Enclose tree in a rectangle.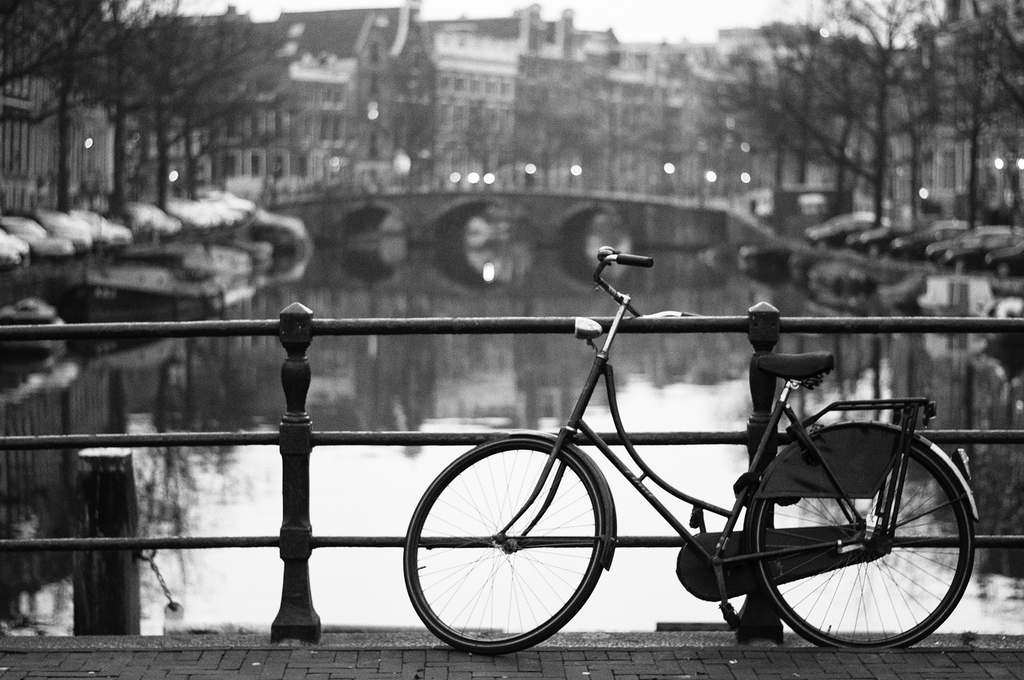
Rect(118, 6, 218, 192).
